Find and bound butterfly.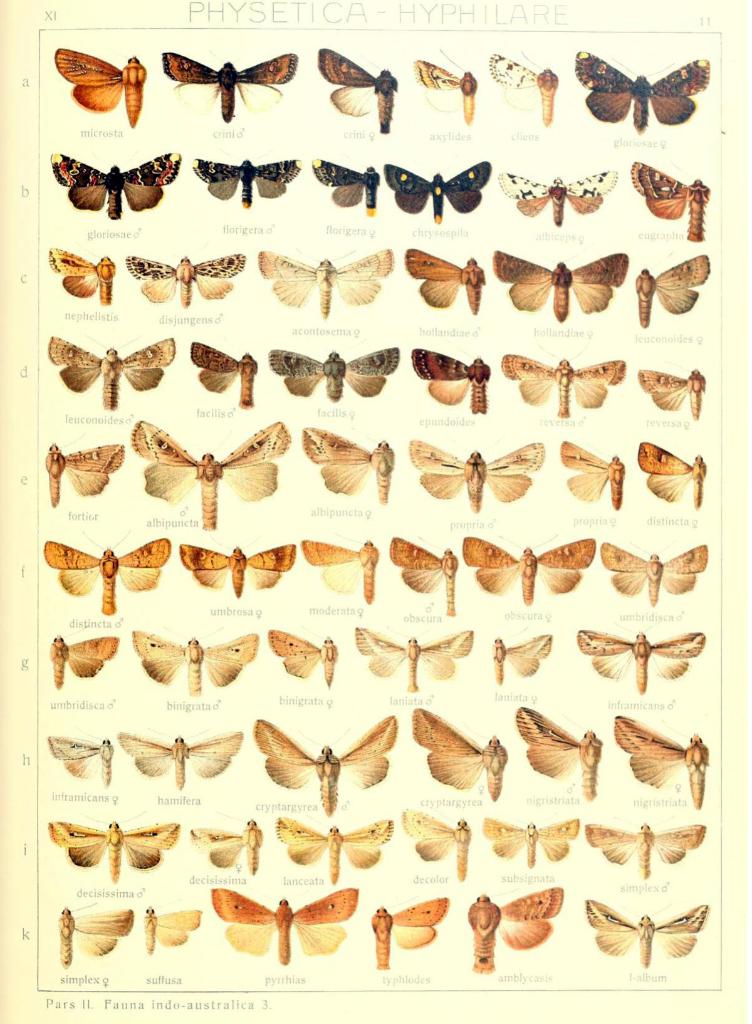
Bound: pyautogui.locateOnScreen(134, 625, 261, 689).
